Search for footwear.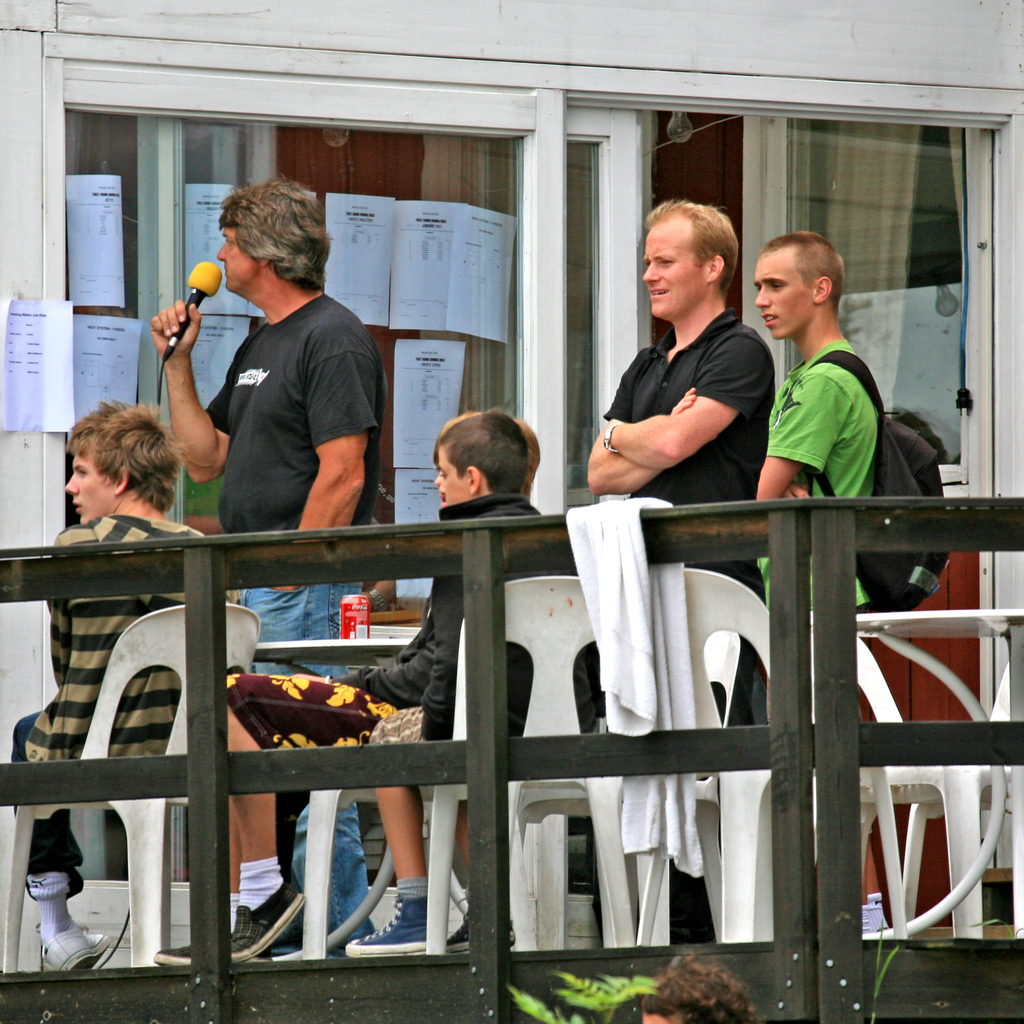
Found at (39, 921, 118, 977).
